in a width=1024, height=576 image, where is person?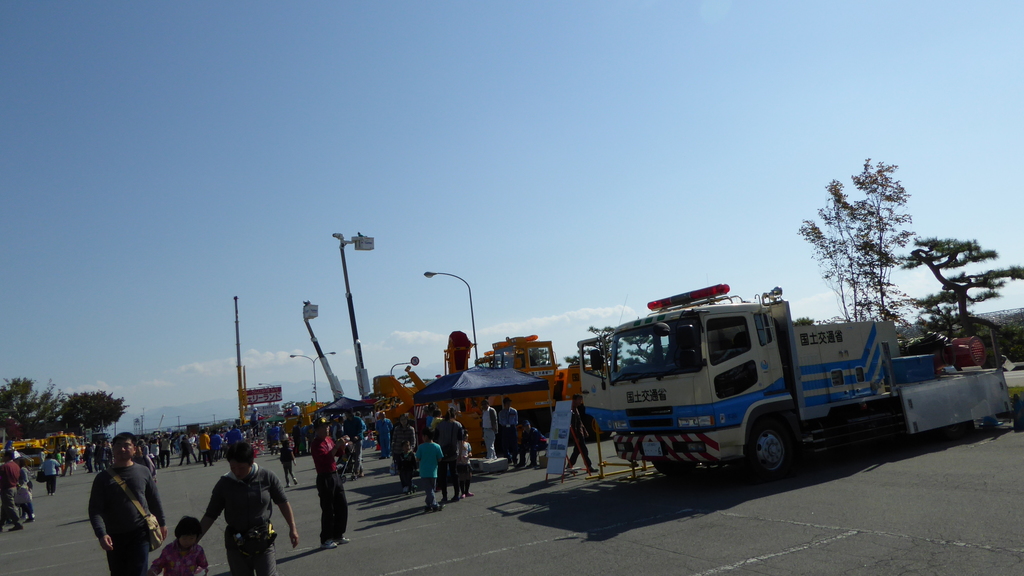
rect(423, 422, 436, 490).
